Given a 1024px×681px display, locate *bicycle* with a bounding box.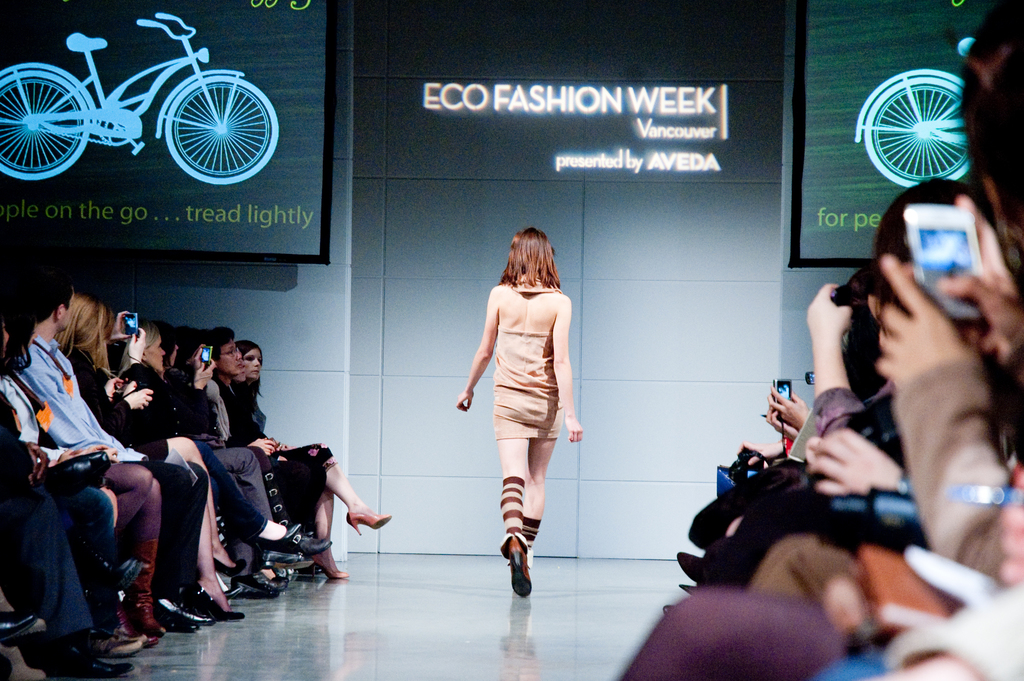
Located: (left=0, top=7, right=282, bottom=184).
